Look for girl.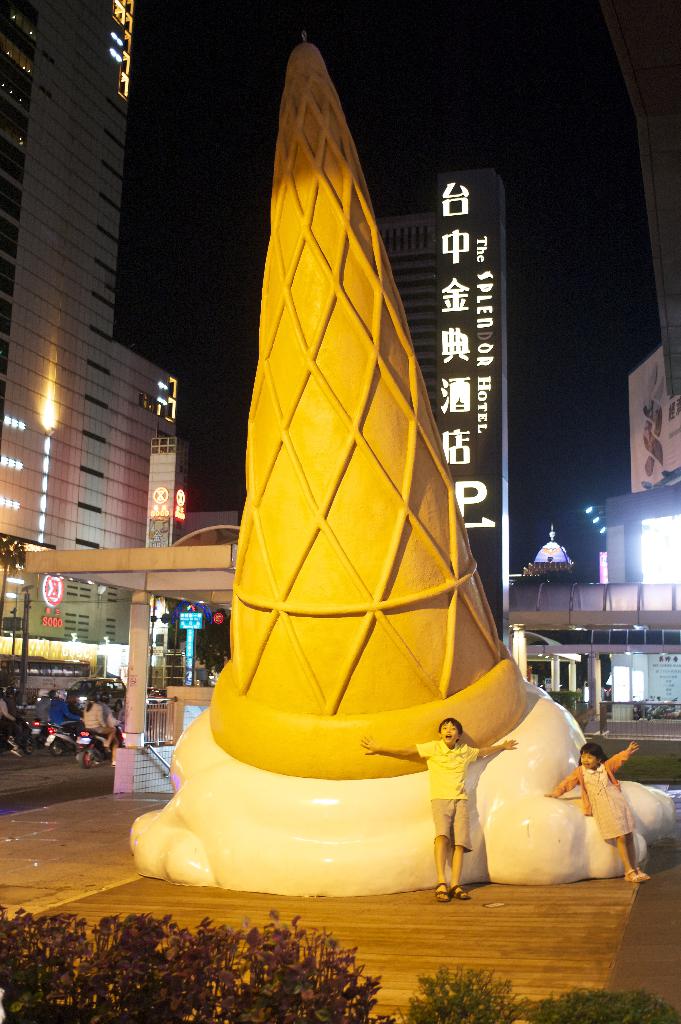
Found: select_region(541, 739, 650, 881).
